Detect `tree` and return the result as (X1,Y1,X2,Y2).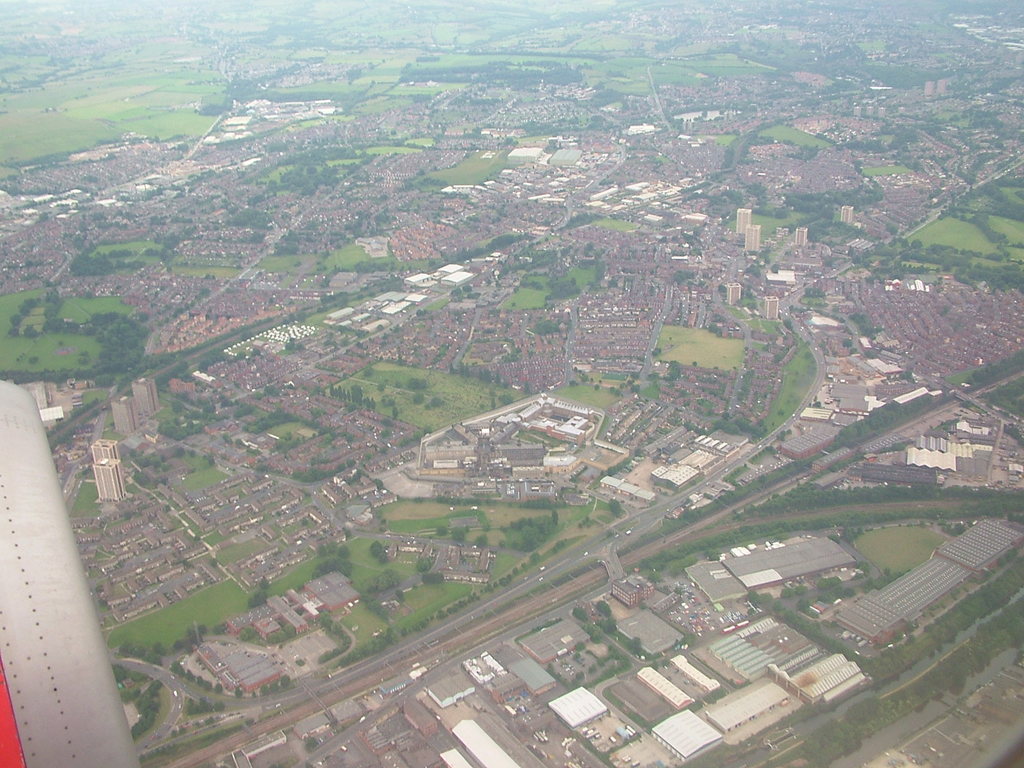
(423,569,447,584).
